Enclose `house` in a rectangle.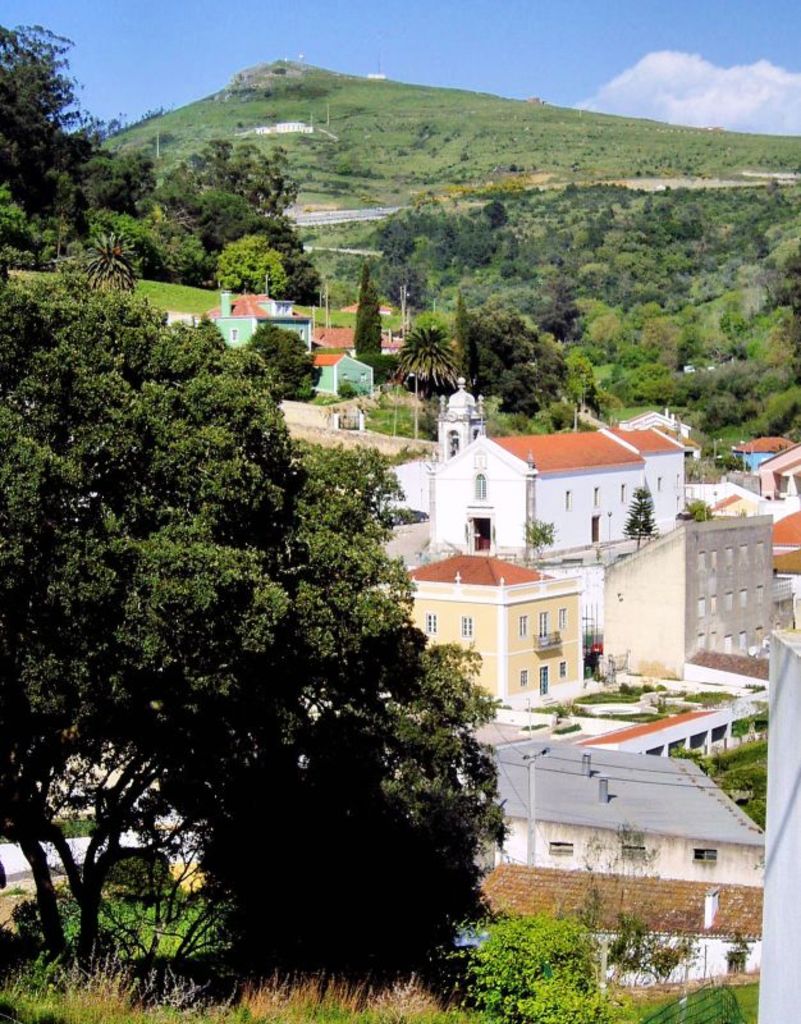
rect(384, 538, 619, 698).
